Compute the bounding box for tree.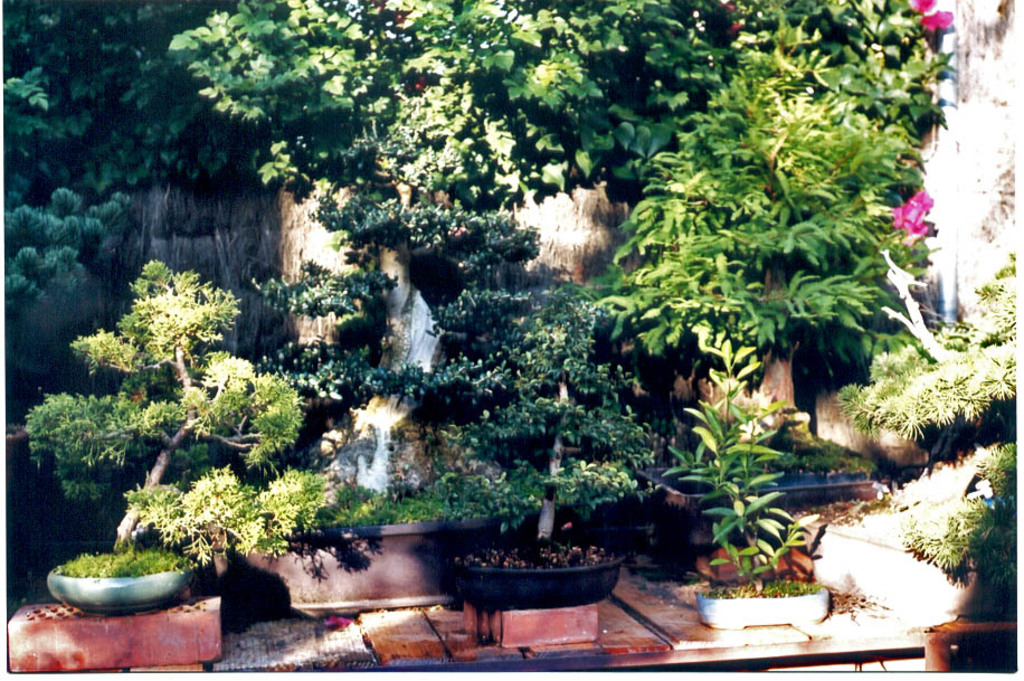
x1=444 y1=290 x2=641 y2=538.
